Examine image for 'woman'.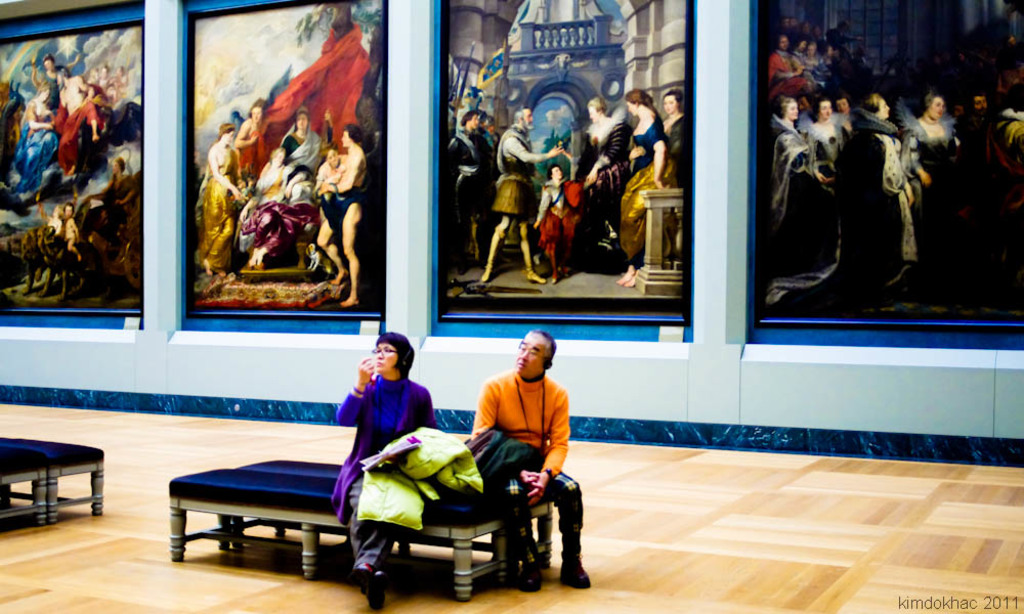
Examination result: 618:88:672:287.
